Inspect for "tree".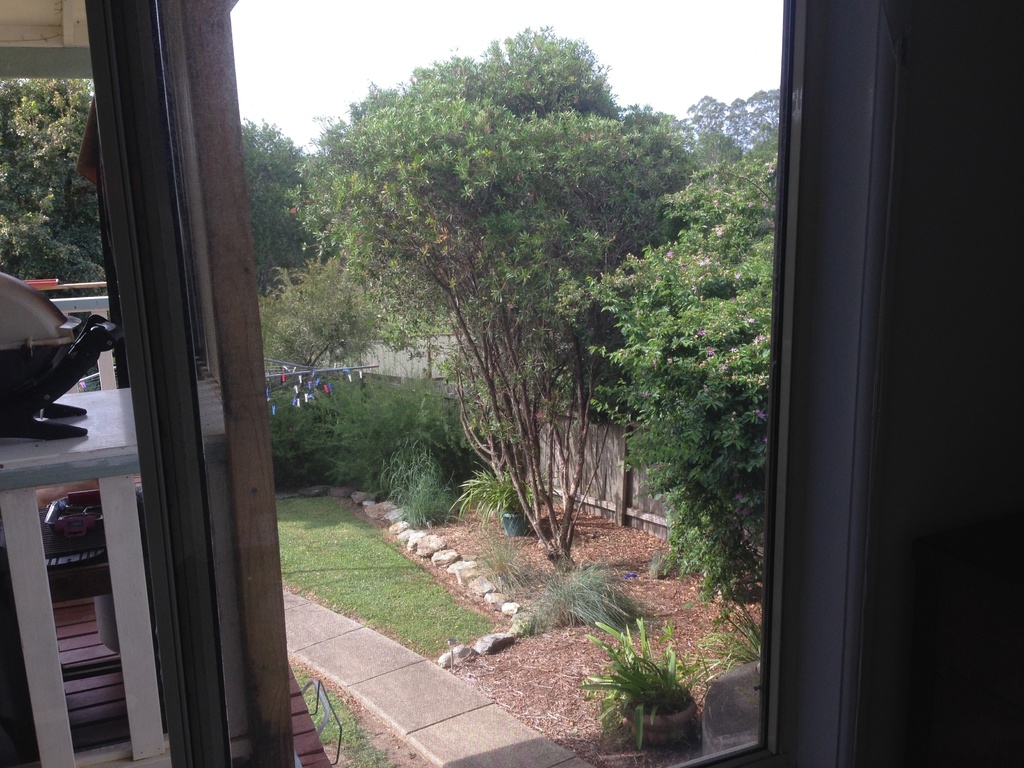
Inspection: {"x1": 0, "y1": 71, "x2": 103, "y2": 289}.
